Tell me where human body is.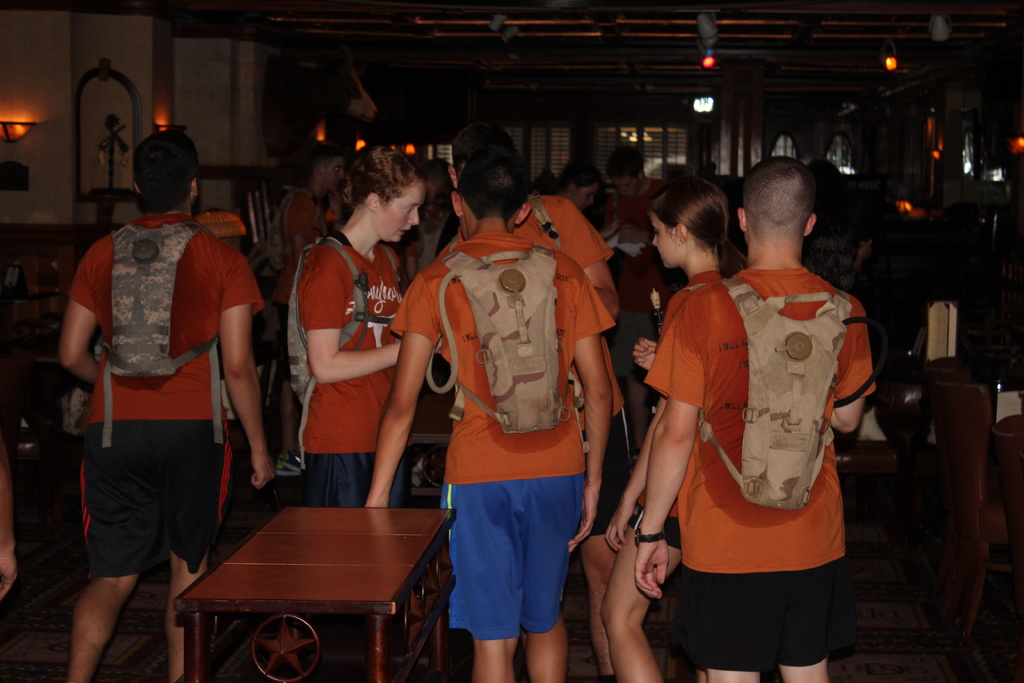
human body is at l=803, t=155, r=881, b=445.
